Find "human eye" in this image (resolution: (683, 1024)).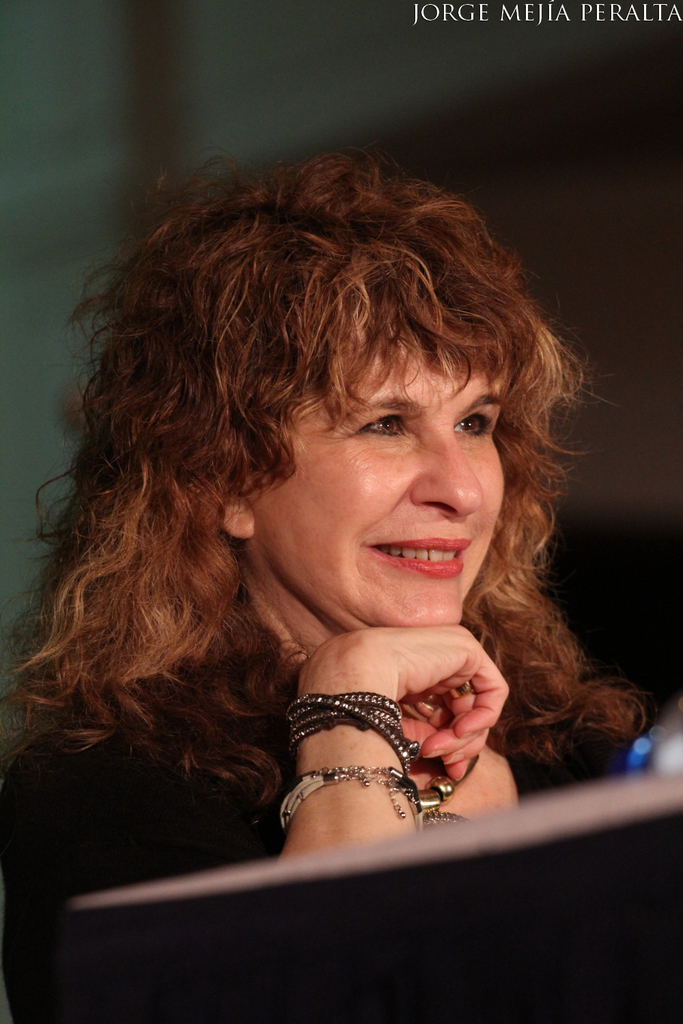
bbox=[446, 408, 492, 436].
